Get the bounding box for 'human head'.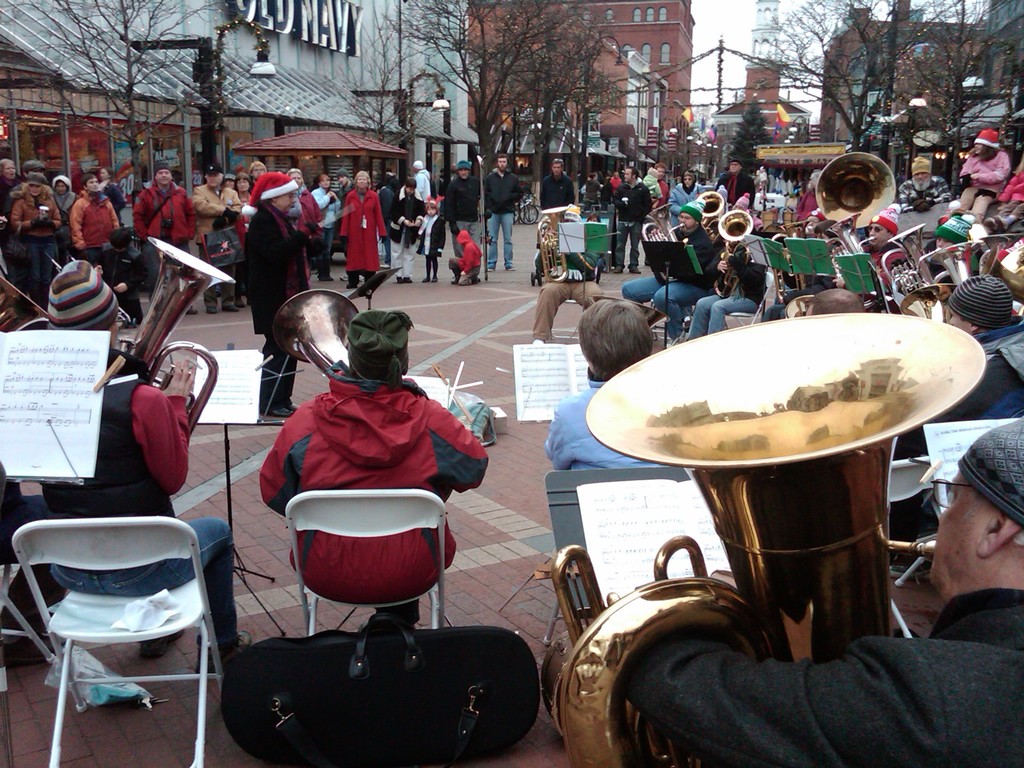
910/156/932/188.
